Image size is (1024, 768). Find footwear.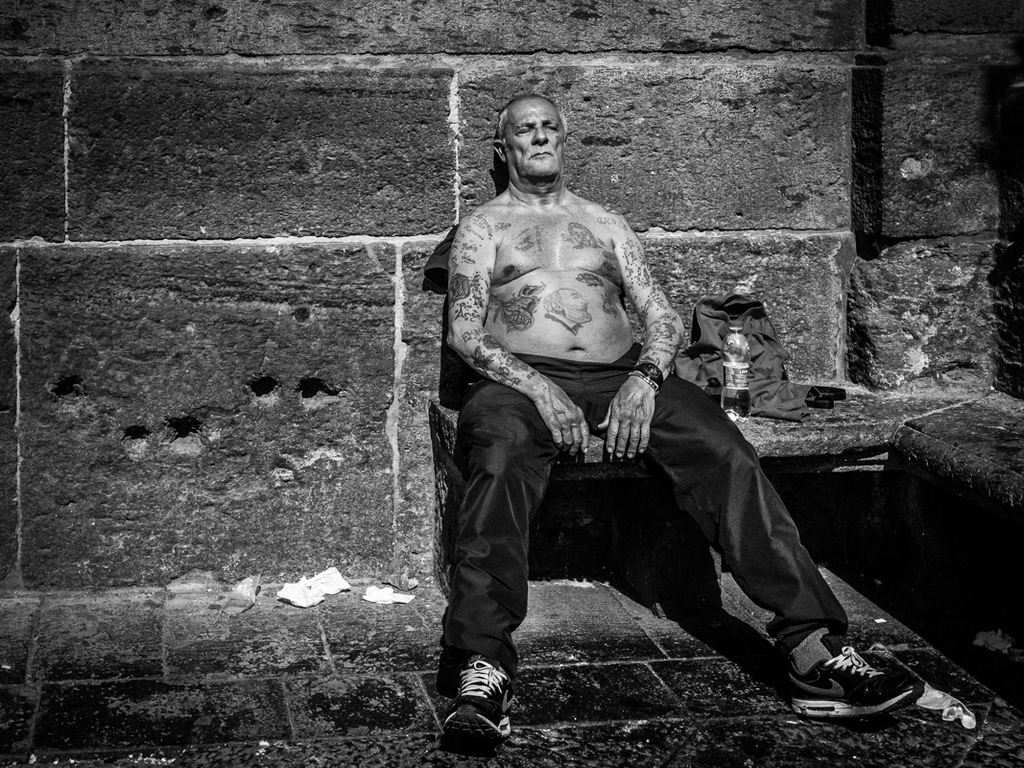
select_region(788, 644, 923, 725).
